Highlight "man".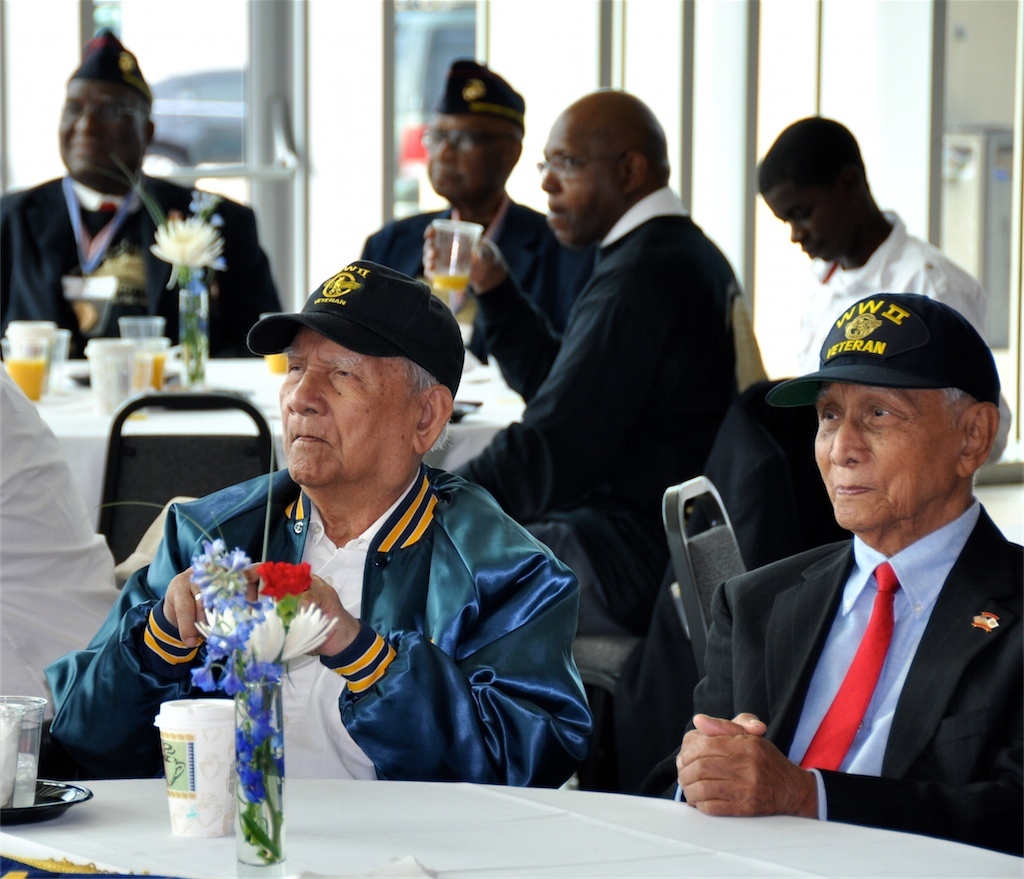
Highlighted region: locate(673, 246, 1023, 865).
